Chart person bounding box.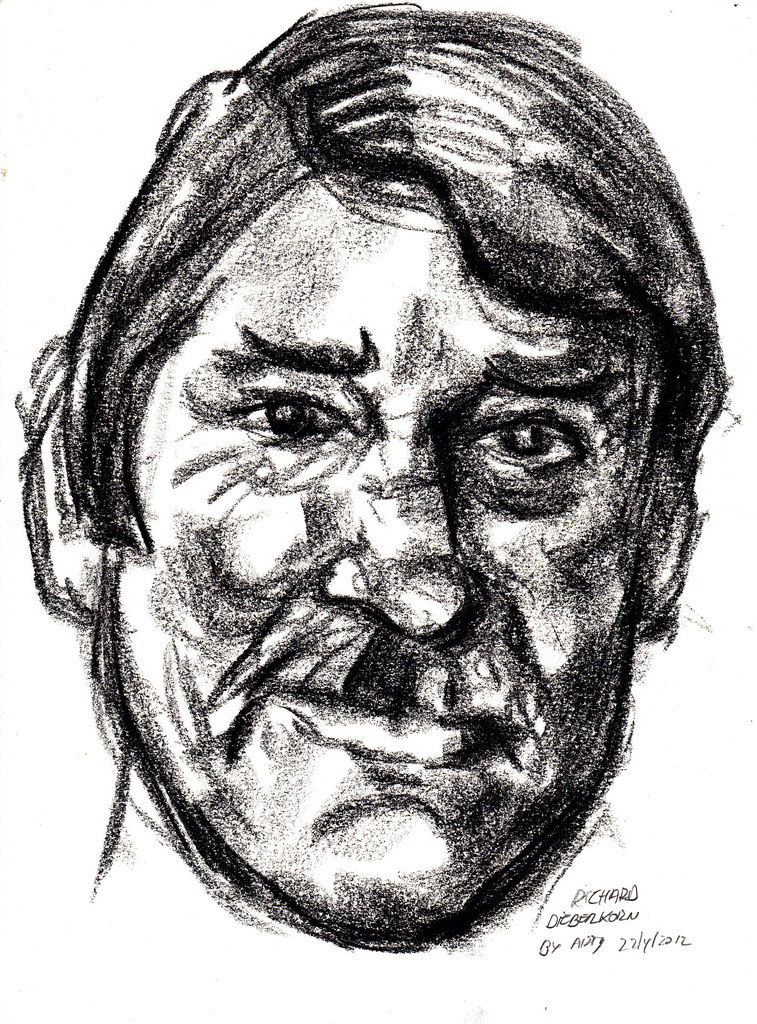
Charted: pyautogui.locateOnScreen(0, 20, 754, 971).
